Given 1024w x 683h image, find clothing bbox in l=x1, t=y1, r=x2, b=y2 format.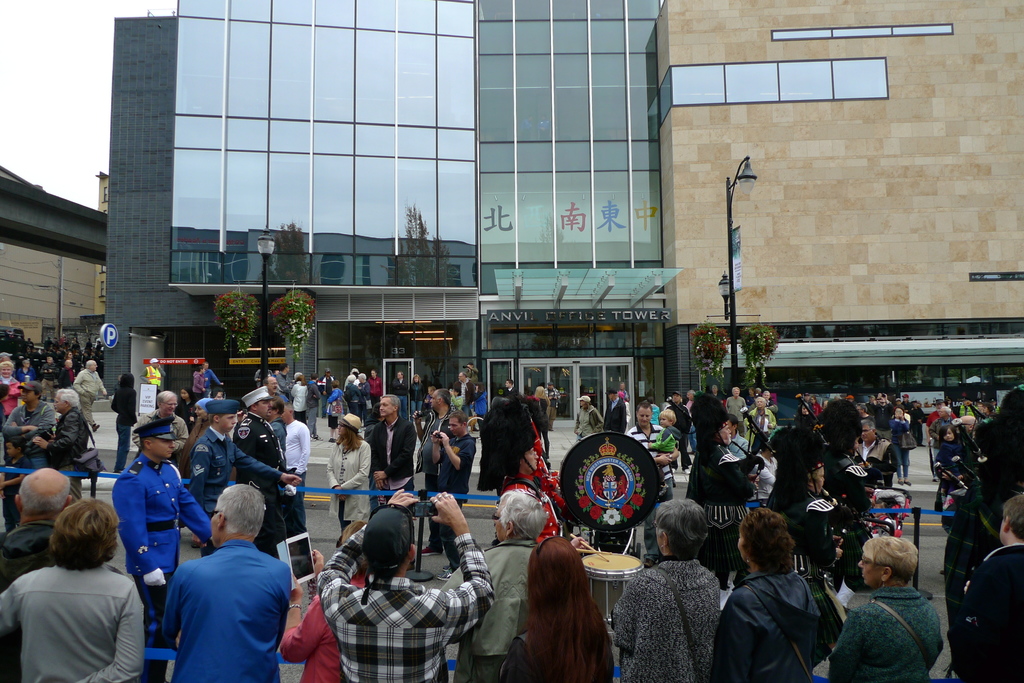
l=0, t=521, r=60, b=600.
